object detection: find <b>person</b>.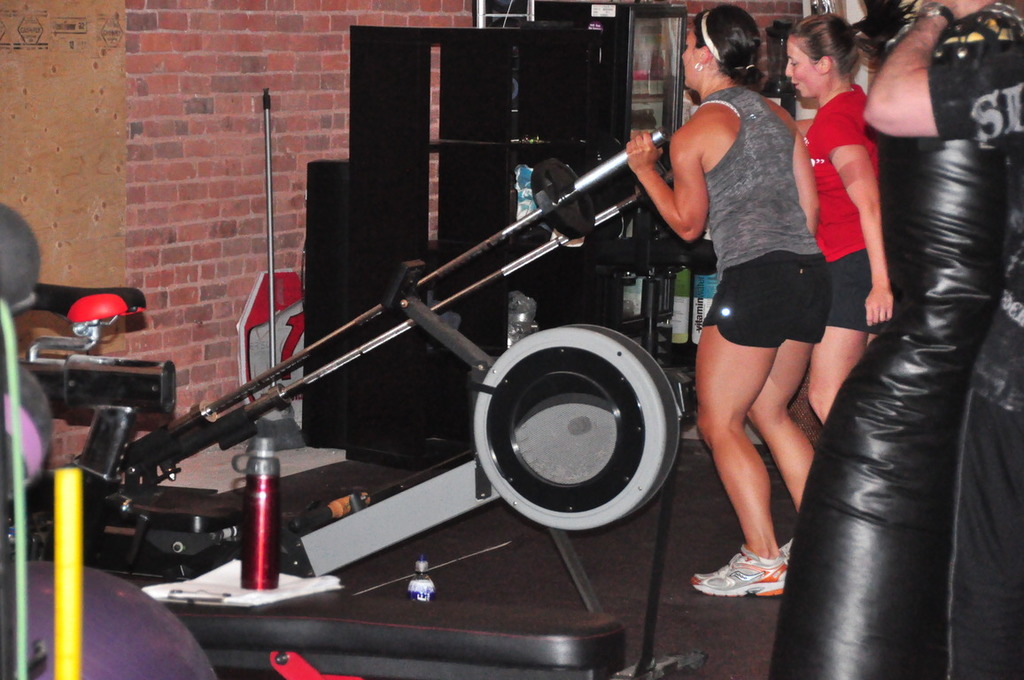
bbox=[775, 9, 896, 425].
